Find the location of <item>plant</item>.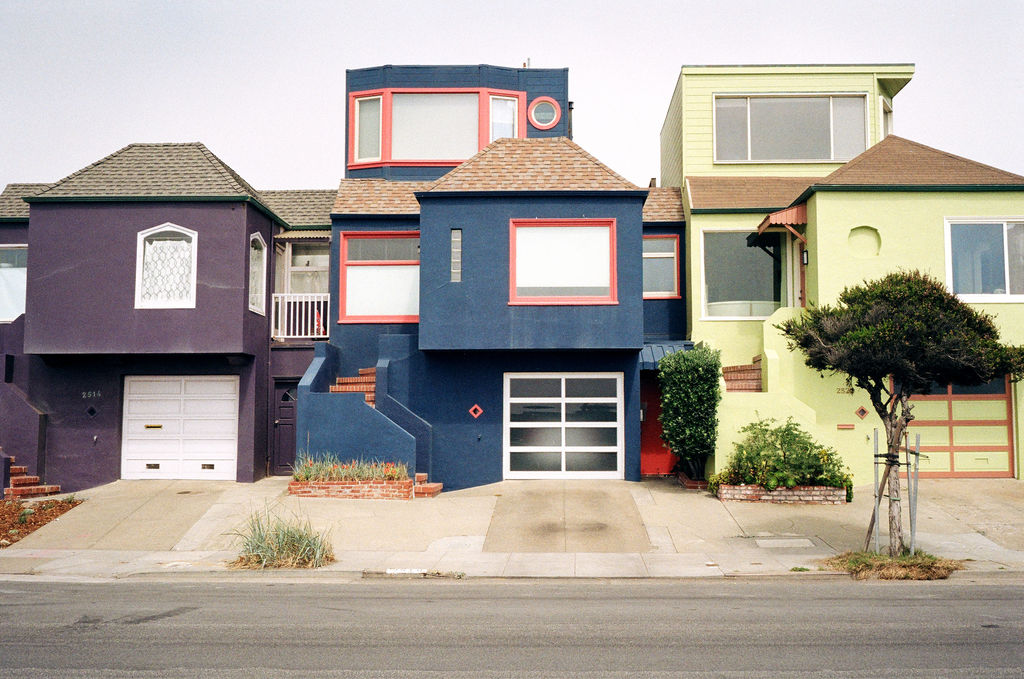
Location: locate(243, 506, 334, 578).
